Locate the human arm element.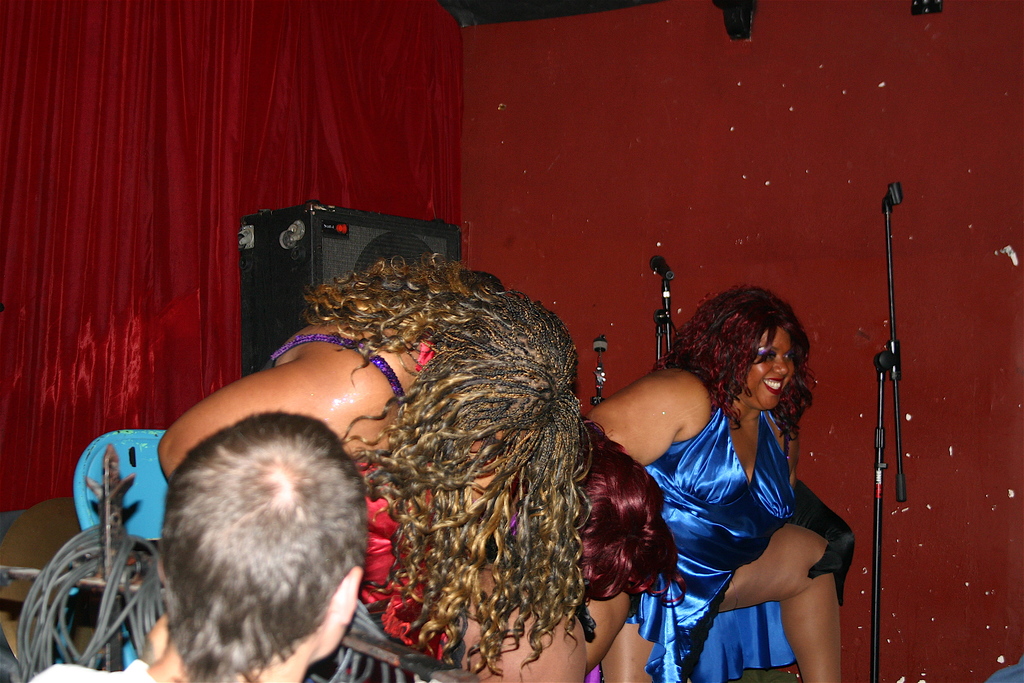
Element bbox: bbox=[158, 352, 387, 481].
